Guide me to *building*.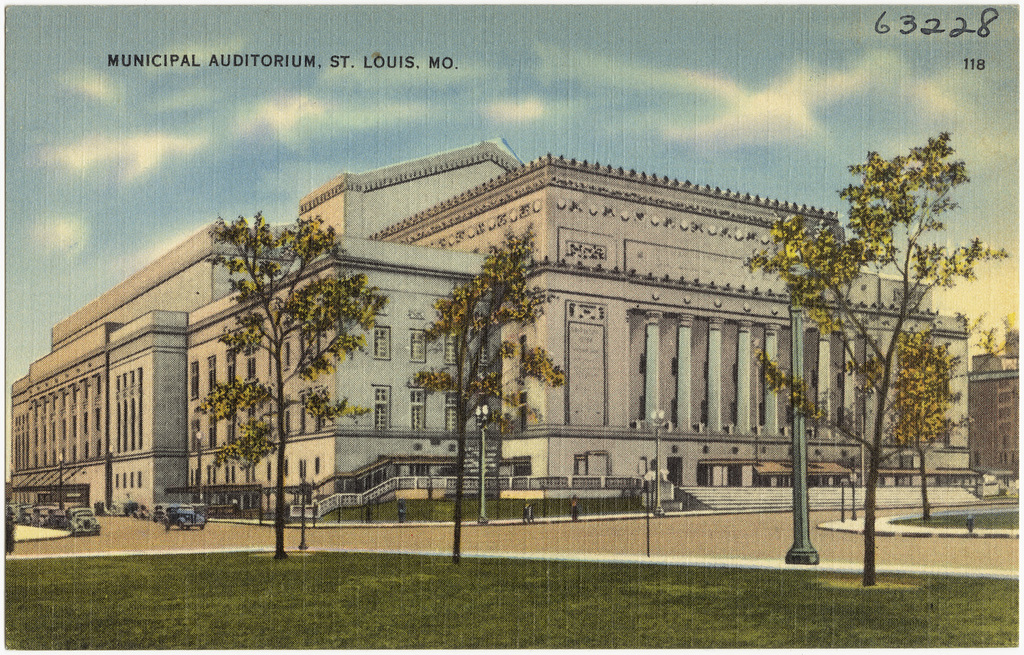
Guidance: pyautogui.locateOnScreen(8, 135, 976, 514).
